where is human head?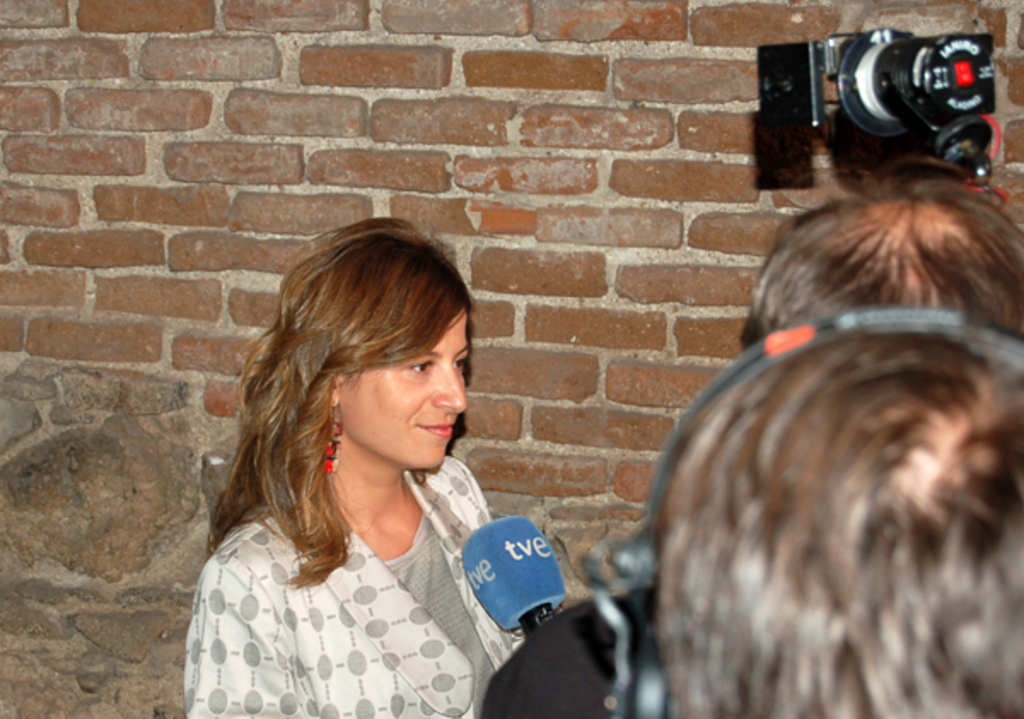
[635,321,1022,717].
